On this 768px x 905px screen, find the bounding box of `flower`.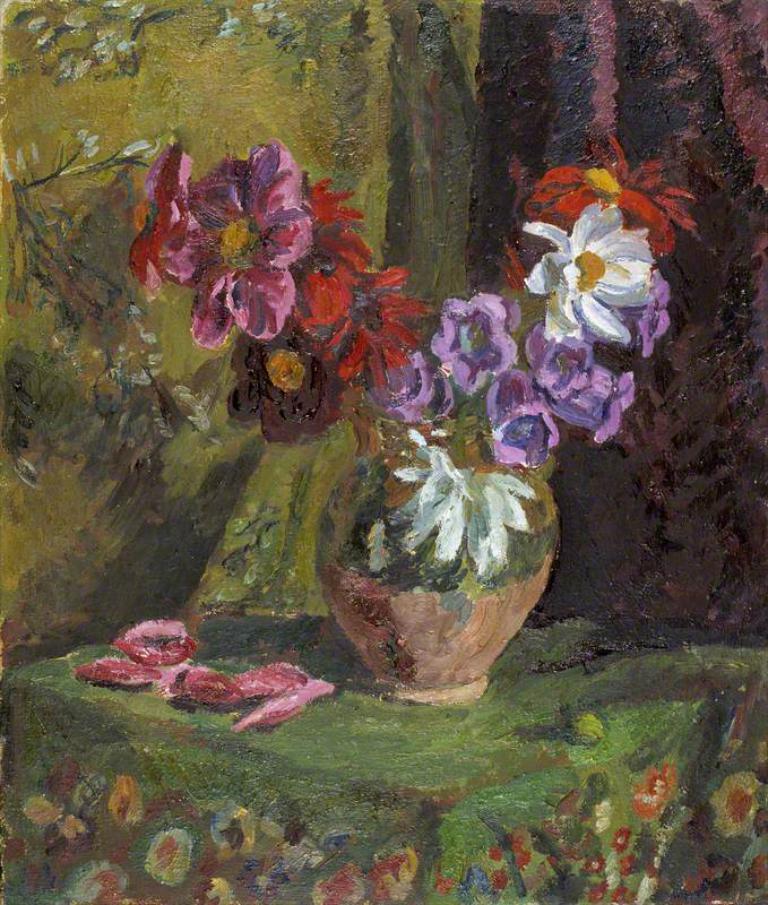
Bounding box: [x1=528, y1=183, x2=681, y2=357].
